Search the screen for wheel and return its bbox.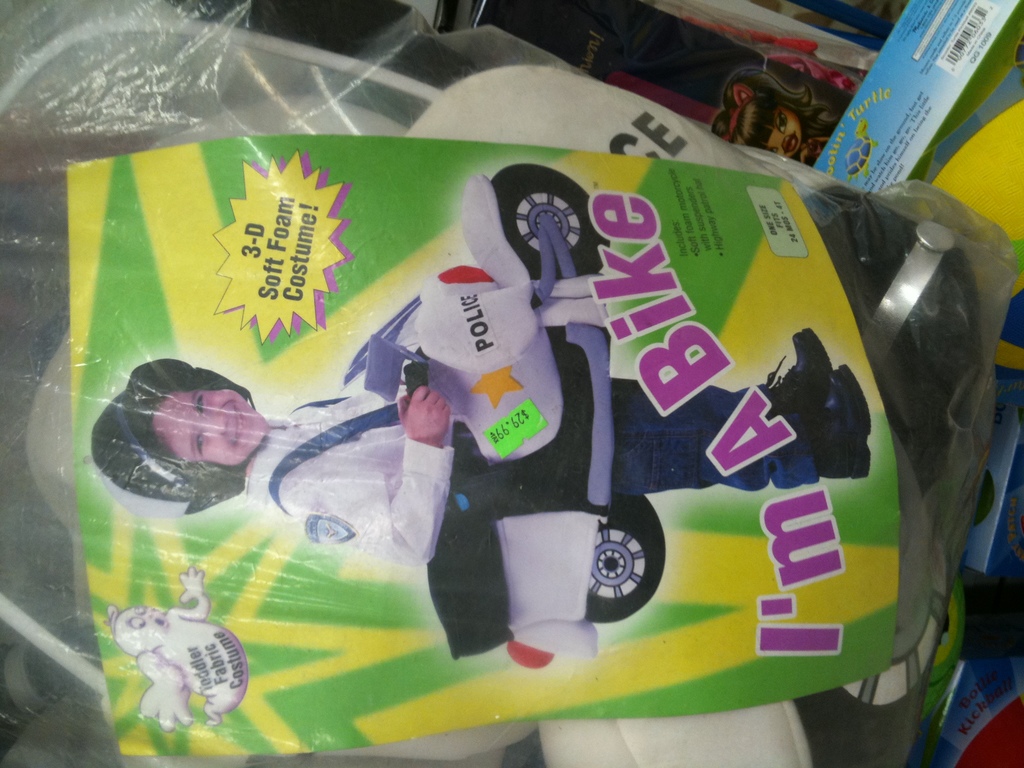
Found: box=[579, 536, 671, 618].
